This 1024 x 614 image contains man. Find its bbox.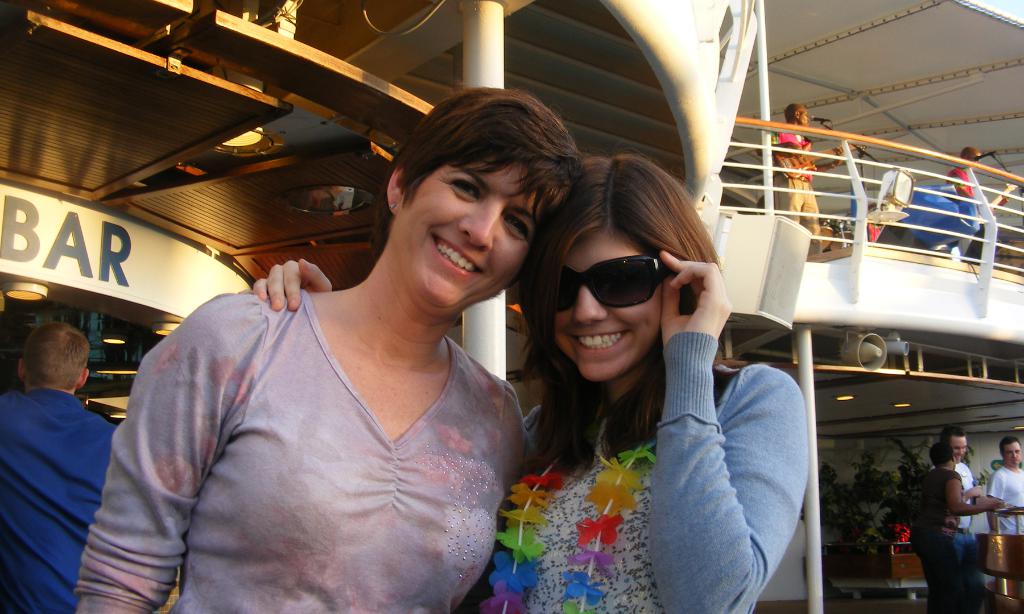
bbox(758, 102, 850, 232).
